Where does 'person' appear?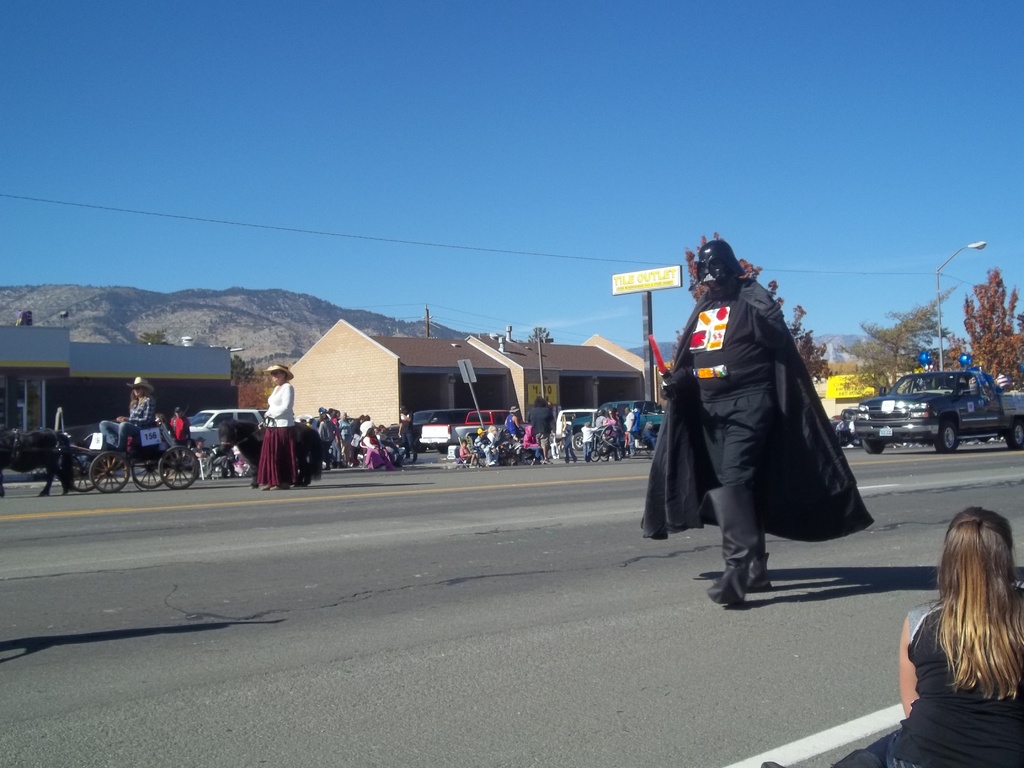
Appears at Rect(662, 237, 807, 610).
